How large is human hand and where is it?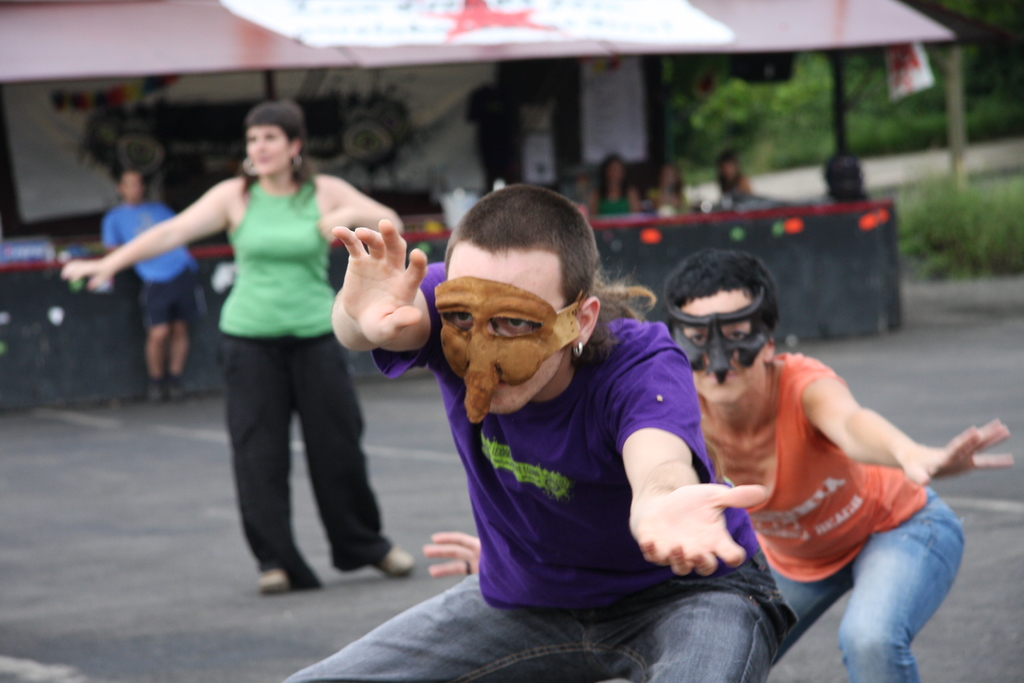
Bounding box: BBox(58, 258, 115, 292).
